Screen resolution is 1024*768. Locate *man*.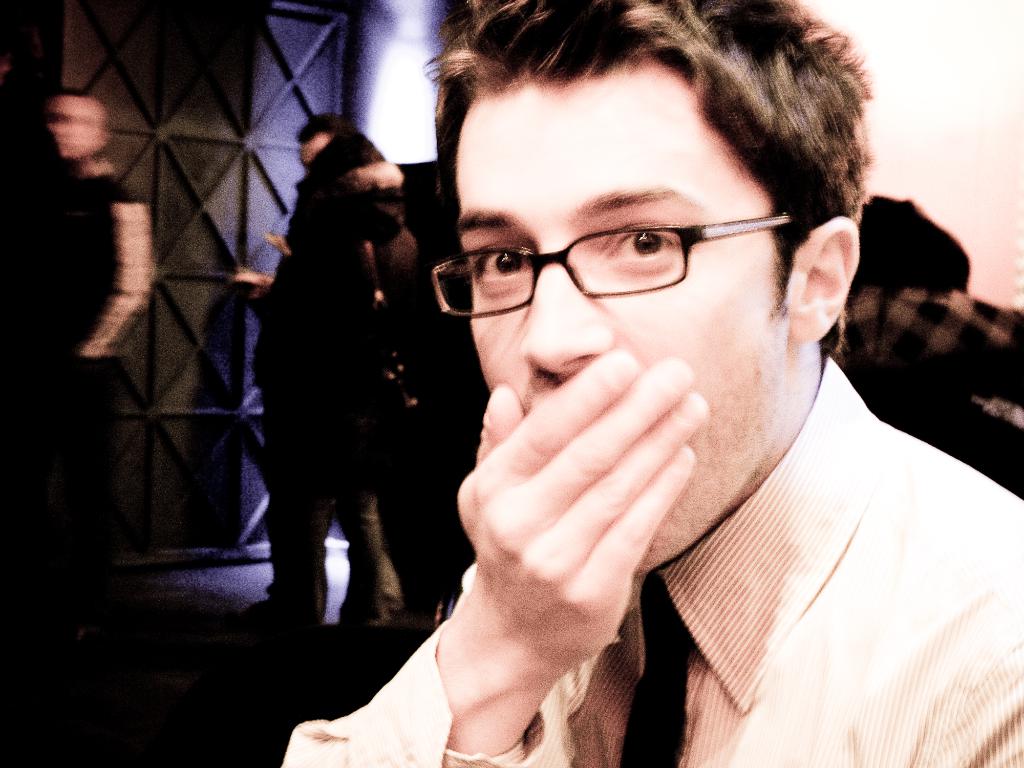
x1=324, y1=122, x2=457, y2=284.
